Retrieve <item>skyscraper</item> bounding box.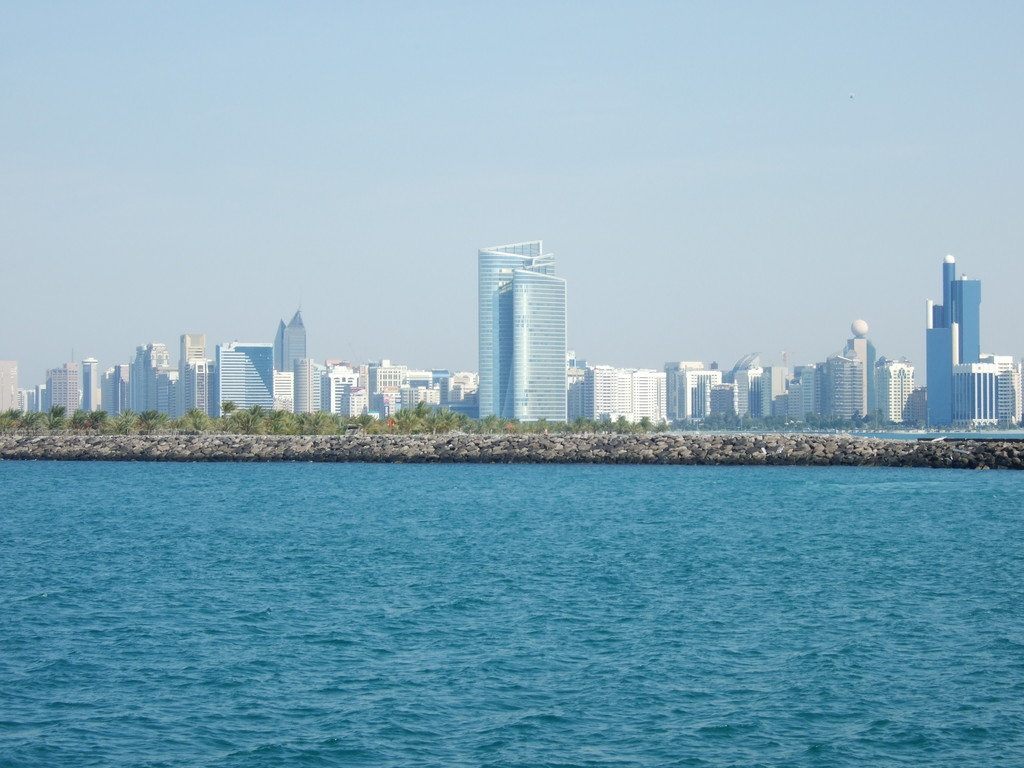
Bounding box: box=[52, 351, 82, 409].
